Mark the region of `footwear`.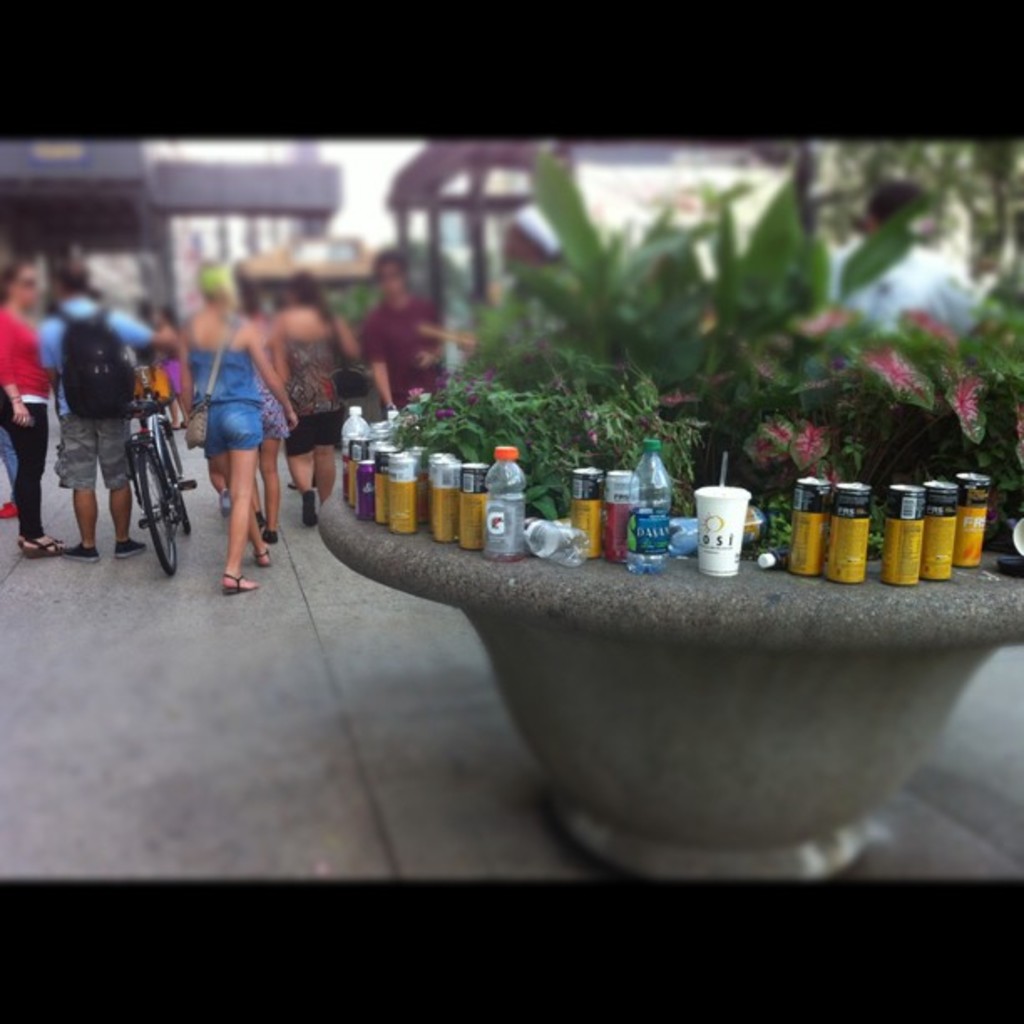
Region: x1=0, y1=502, x2=20, y2=517.
